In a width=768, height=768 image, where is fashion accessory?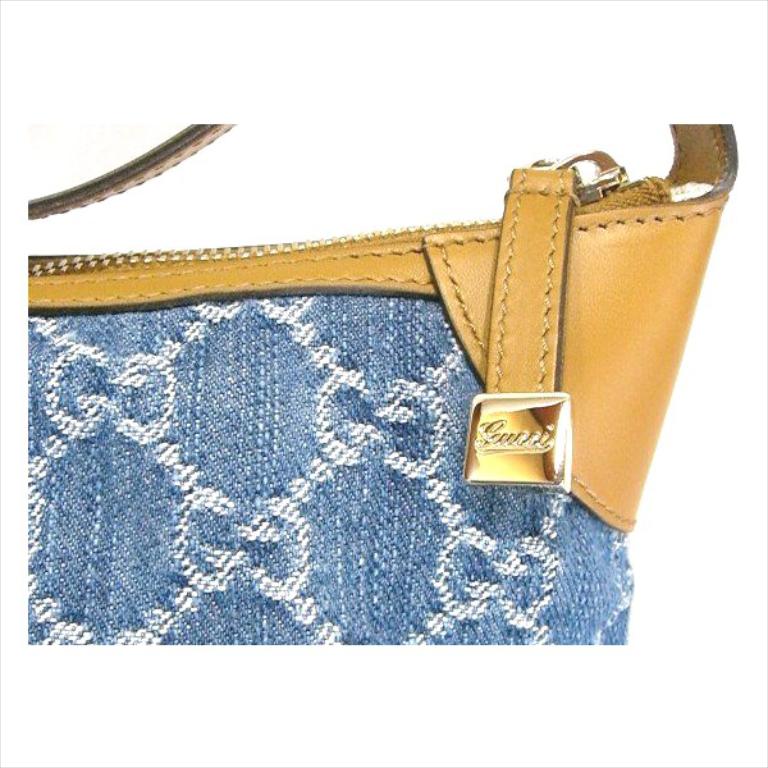
23,118,737,646.
